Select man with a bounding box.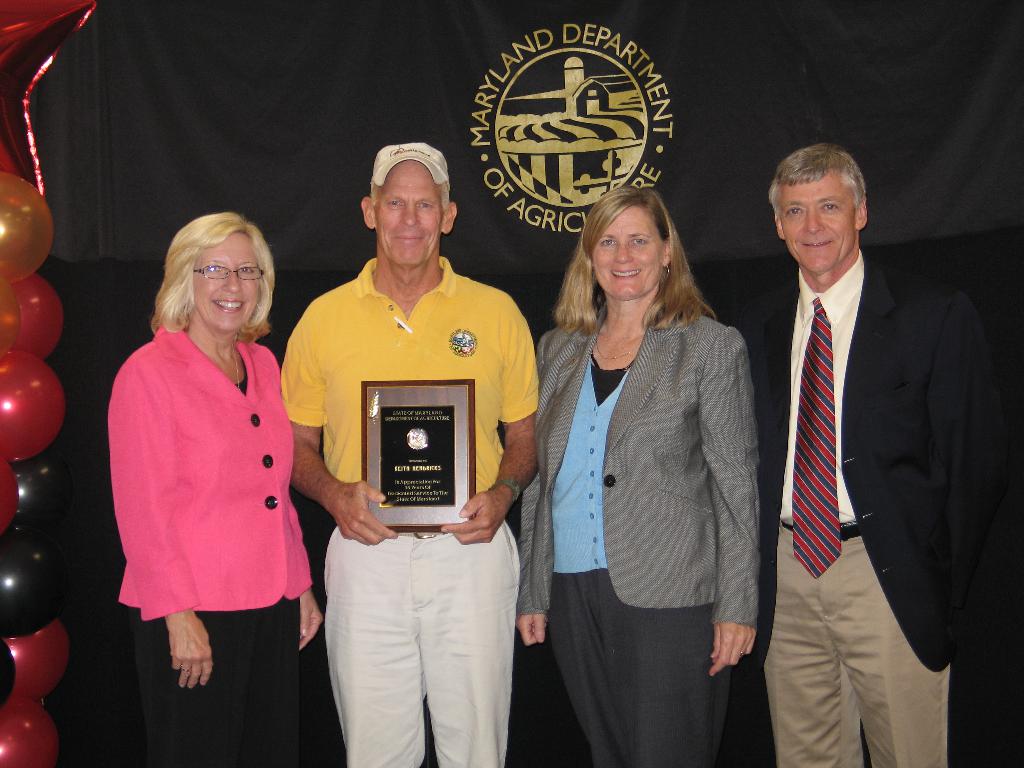
region(734, 118, 982, 761).
